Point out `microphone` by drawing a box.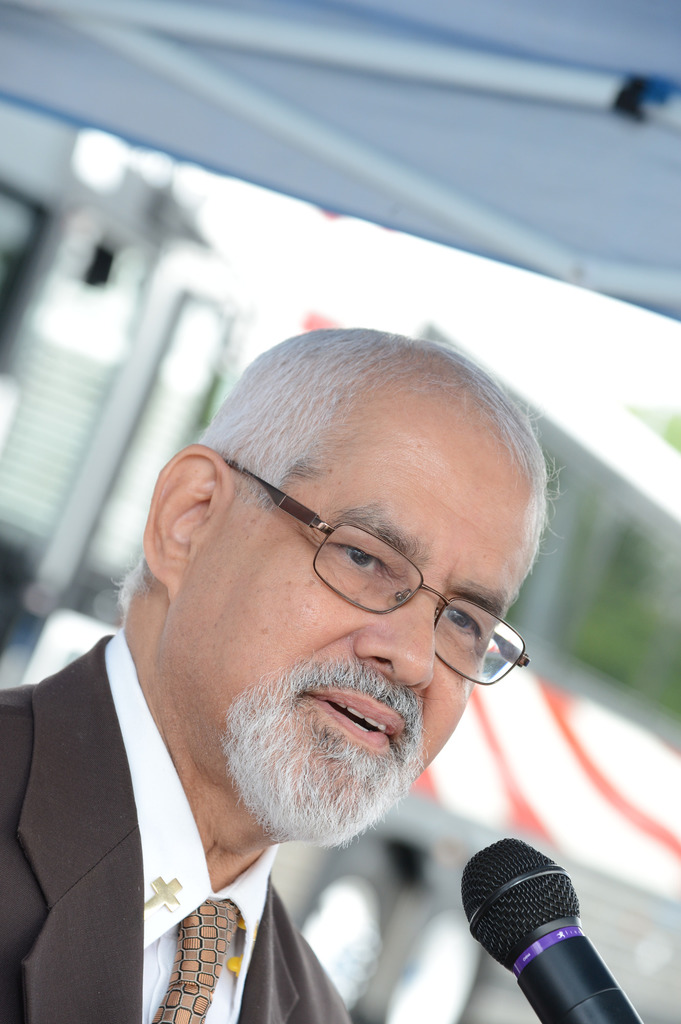
region(460, 844, 647, 1014).
